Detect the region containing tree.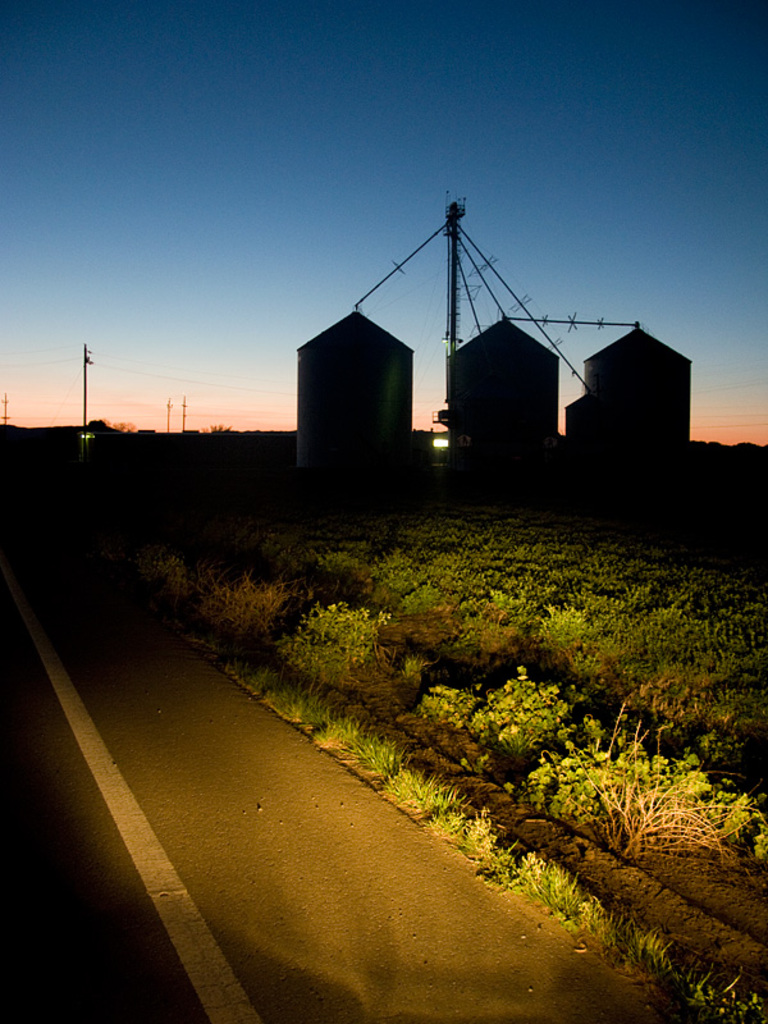
(102, 416, 134, 436).
